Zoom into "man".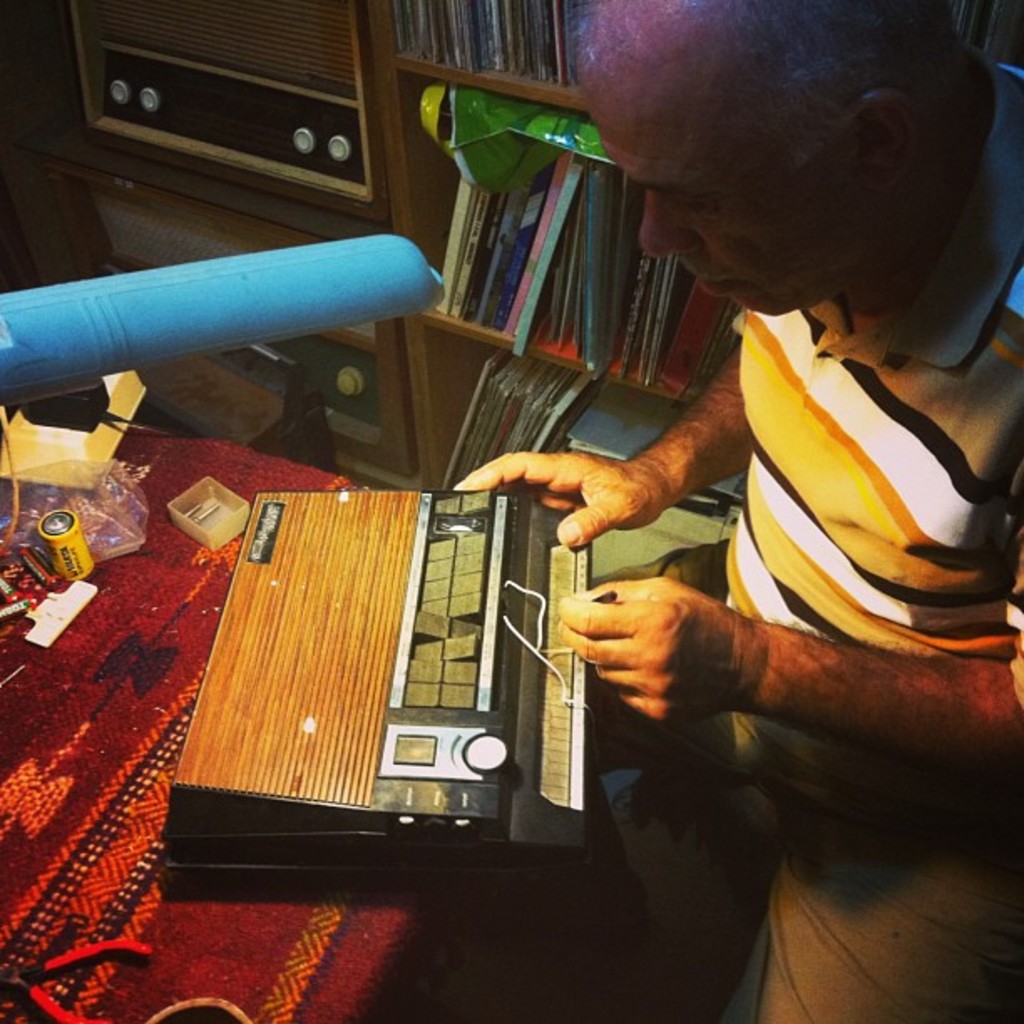
Zoom target: <bbox>463, 2, 1022, 1022</bbox>.
